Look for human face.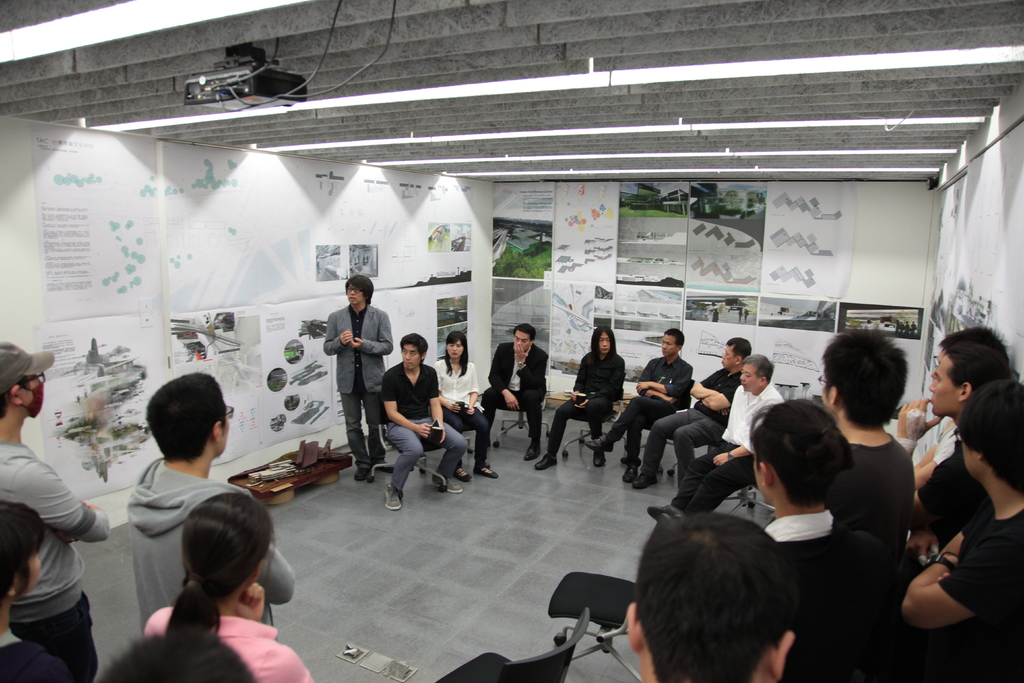
Found: 0, 259, 1023, 682.
